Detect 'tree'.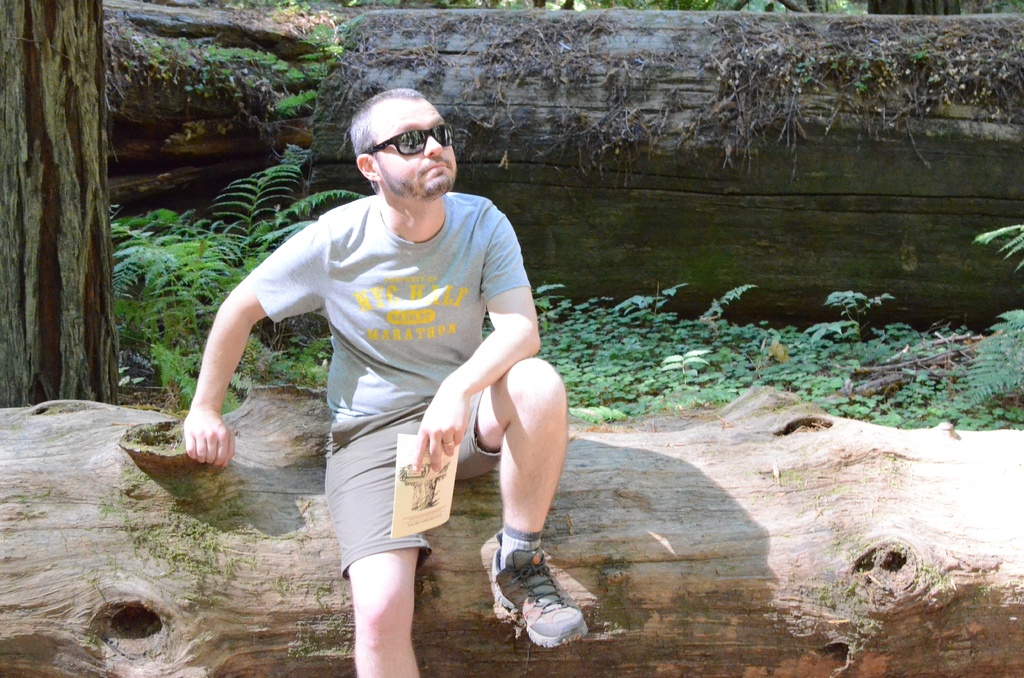
Detected at detection(532, 0, 577, 10).
